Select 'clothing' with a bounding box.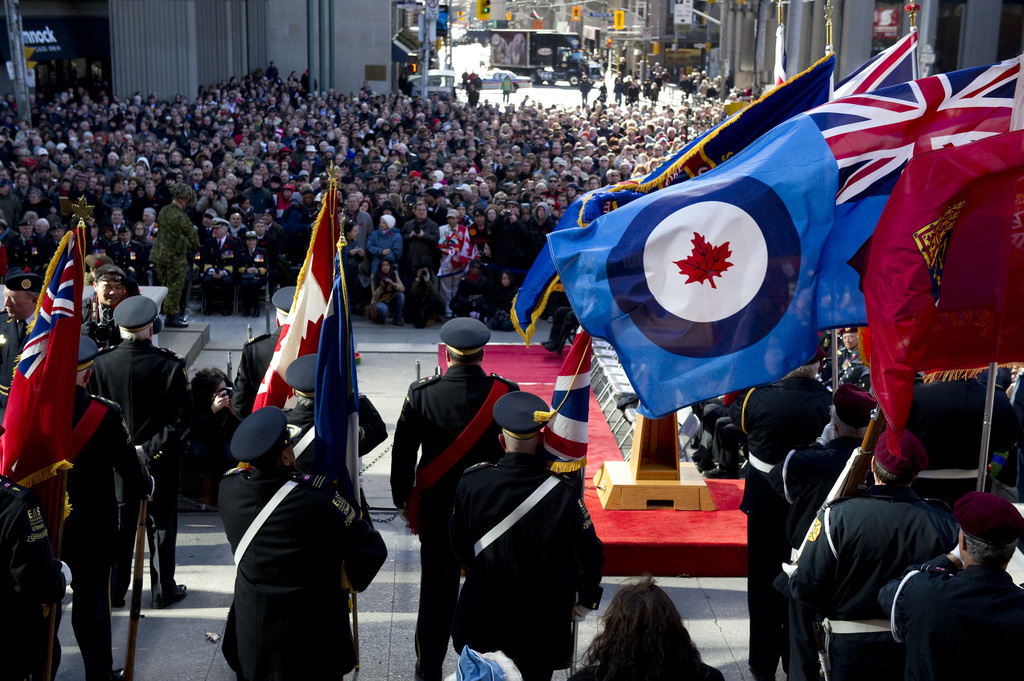
region(872, 559, 1023, 680).
